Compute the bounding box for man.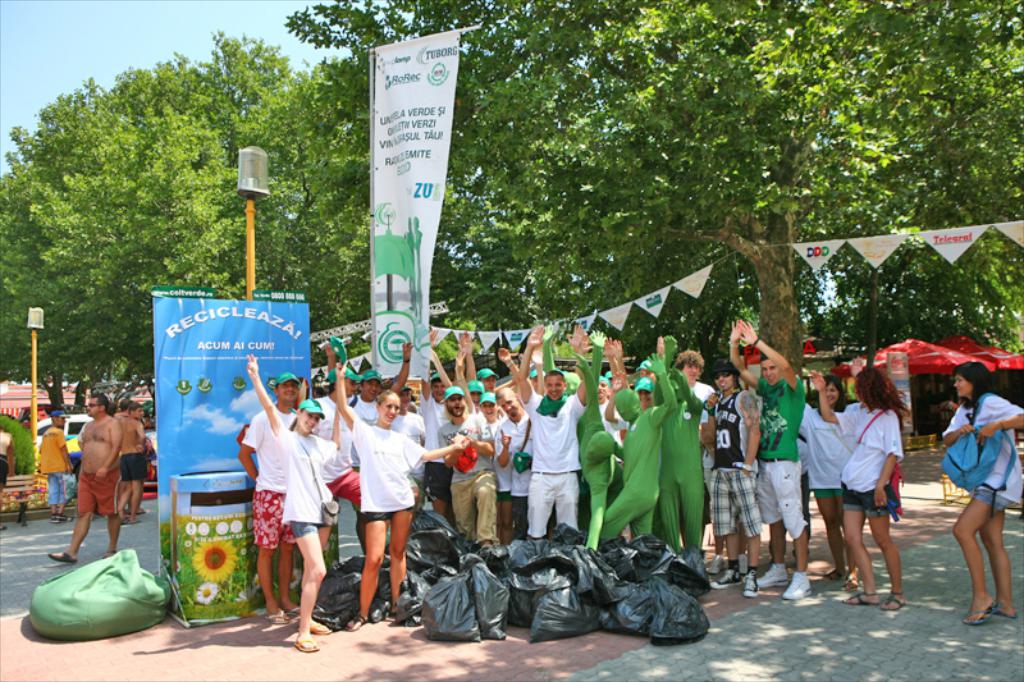
bbox=[118, 402, 143, 523].
